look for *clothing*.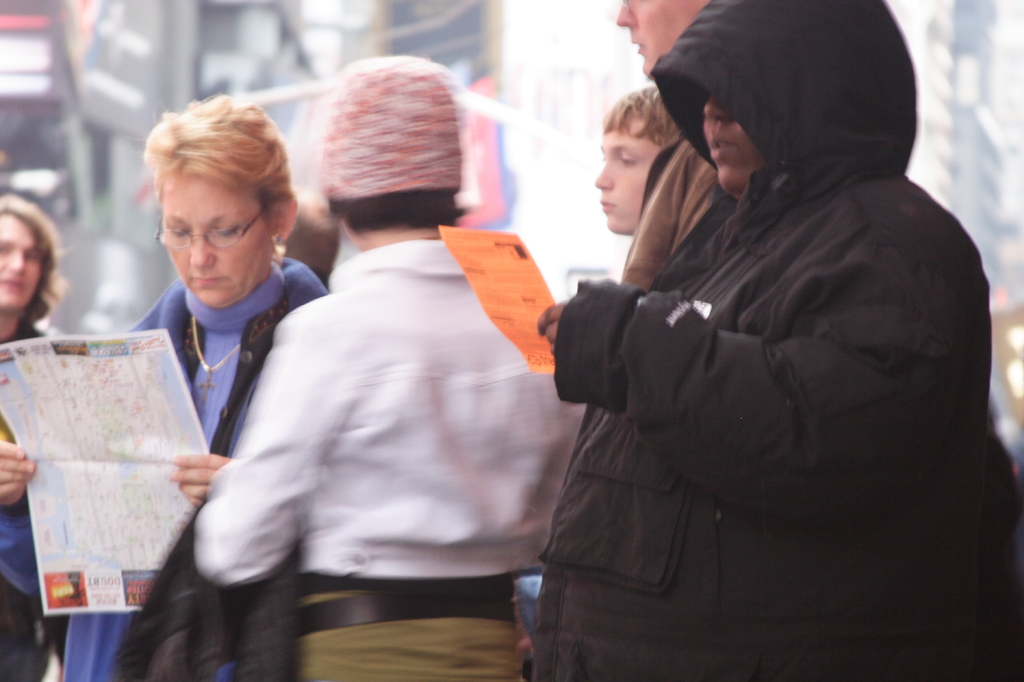
Found: crop(0, 253, 334, 681).
